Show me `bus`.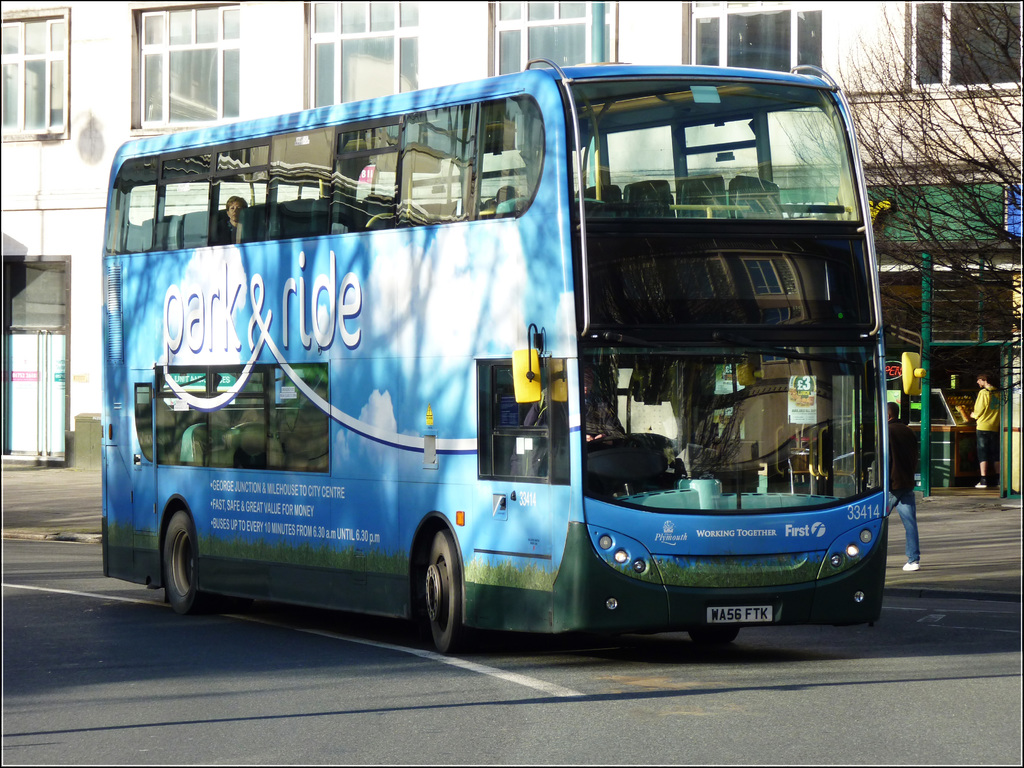
`bus` is here: <region>97, 60, 925, 654</region>.
